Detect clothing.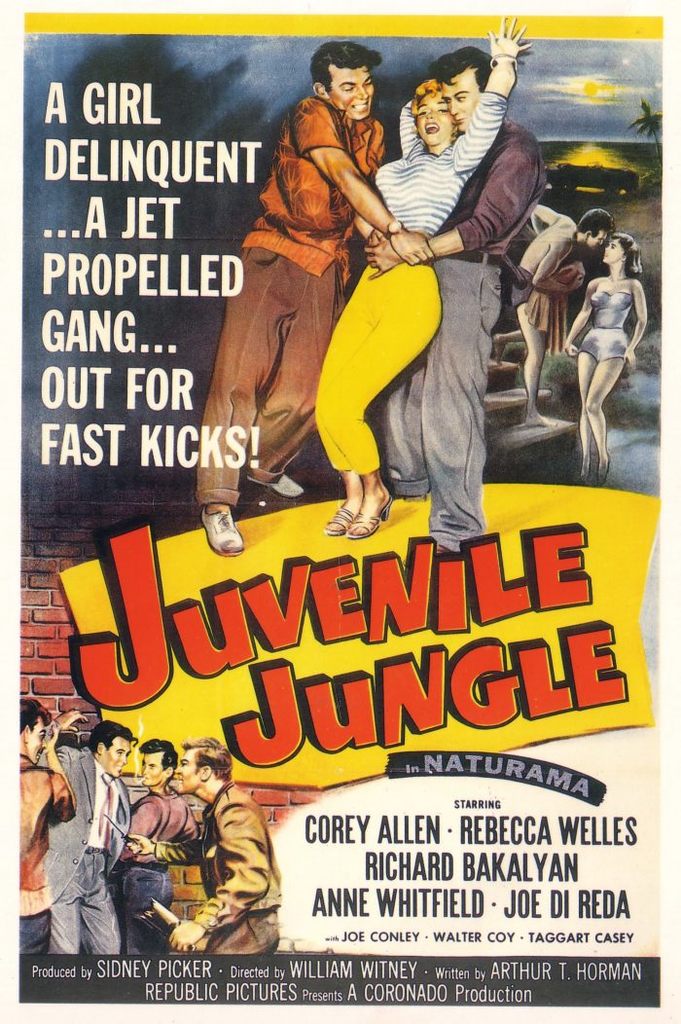
Detected at x1=45 y1=743 x2=125 y2=955.
